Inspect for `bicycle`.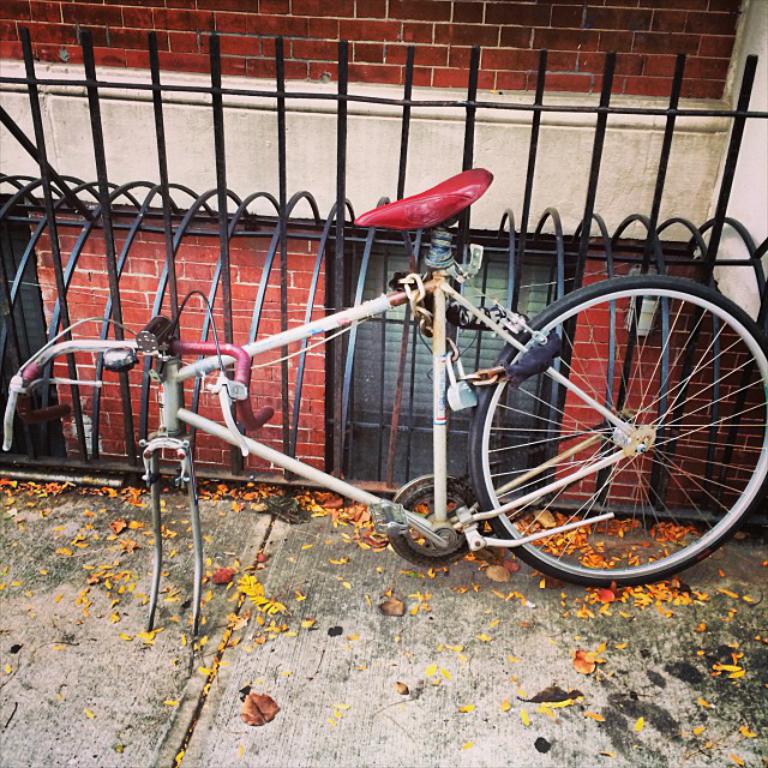
Inspection: locate(4, 167, 767, 648).
